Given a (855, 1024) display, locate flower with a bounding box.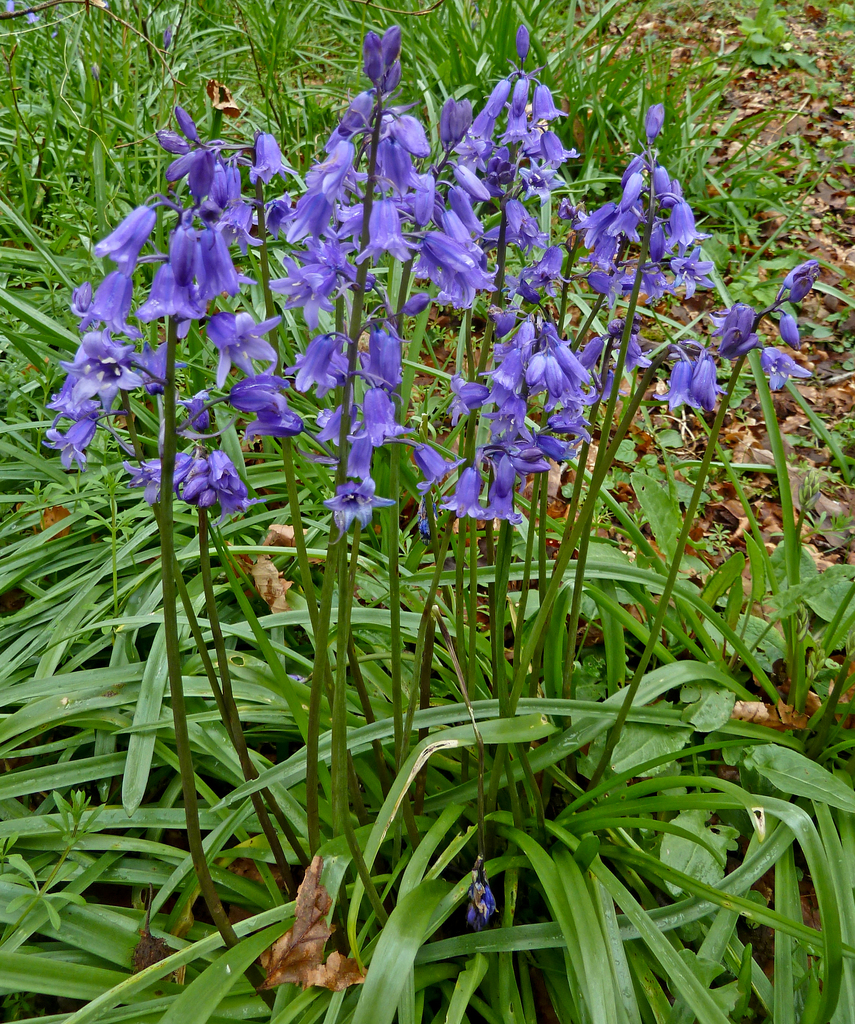
Located: 153,440,248,521.
